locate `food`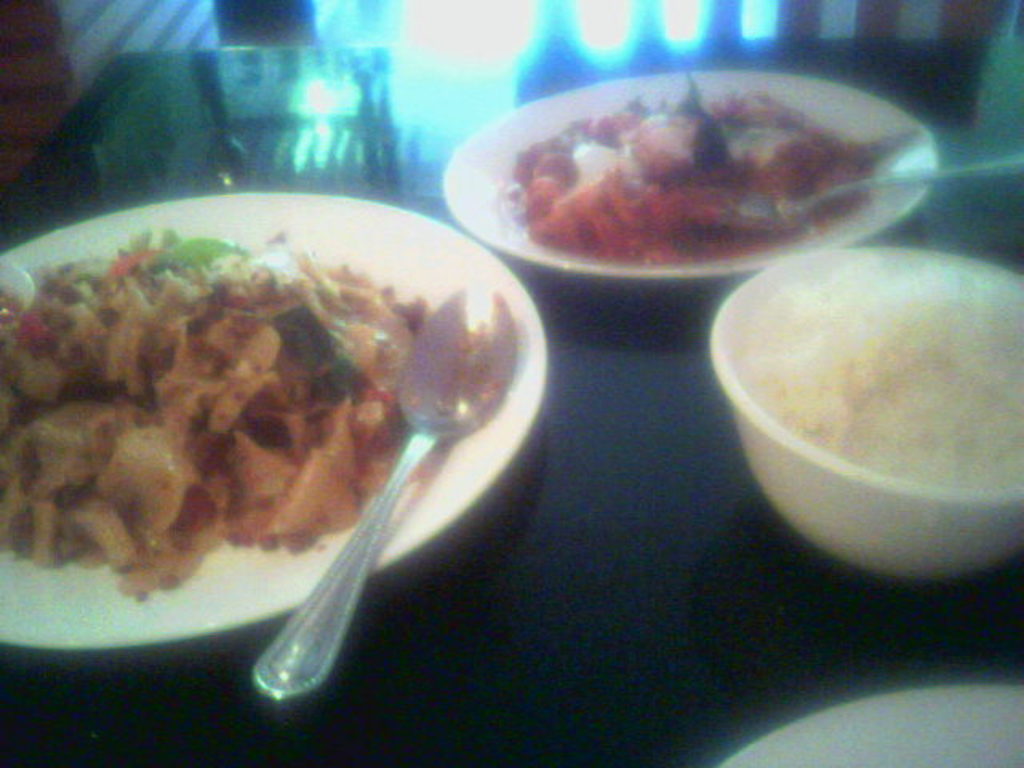
(742, 266, 1022, 491)
